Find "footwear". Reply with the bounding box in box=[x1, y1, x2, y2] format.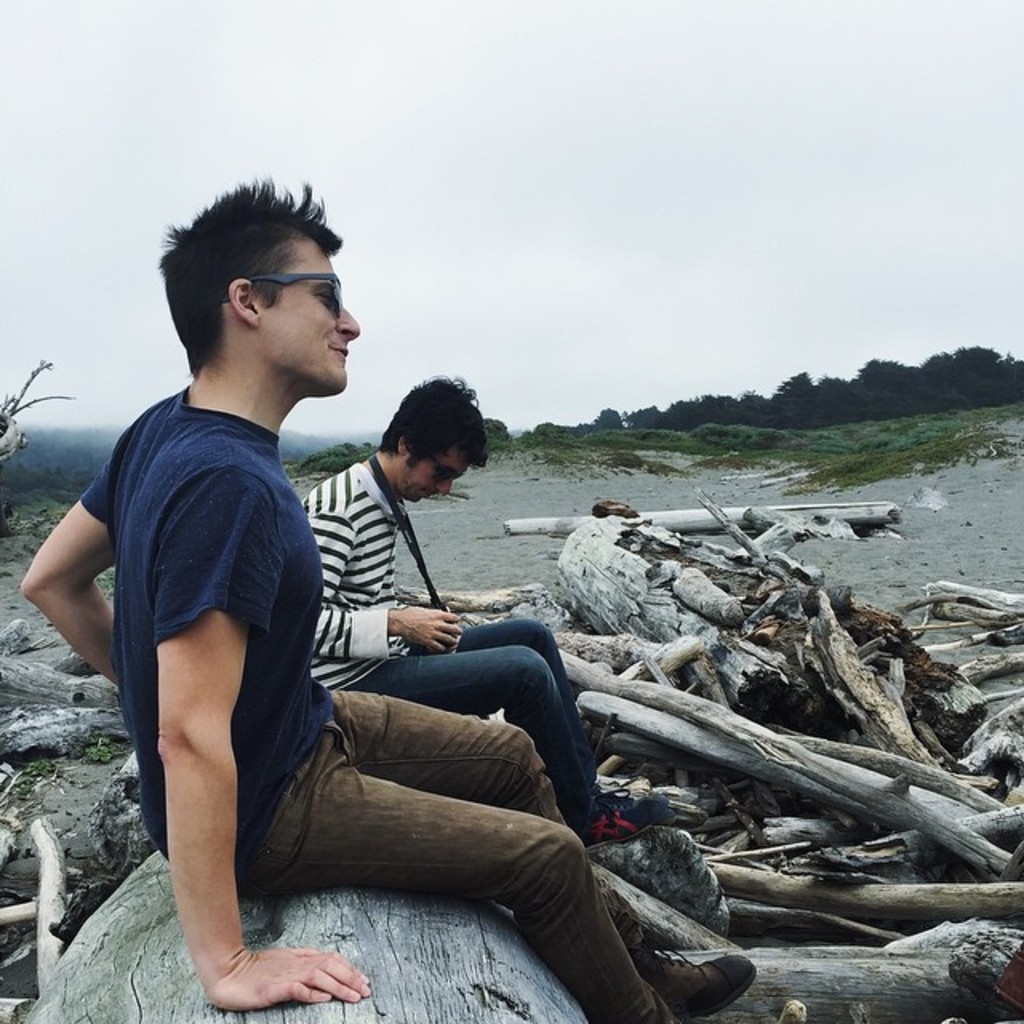
box=[632, 941, 760, 1022].
